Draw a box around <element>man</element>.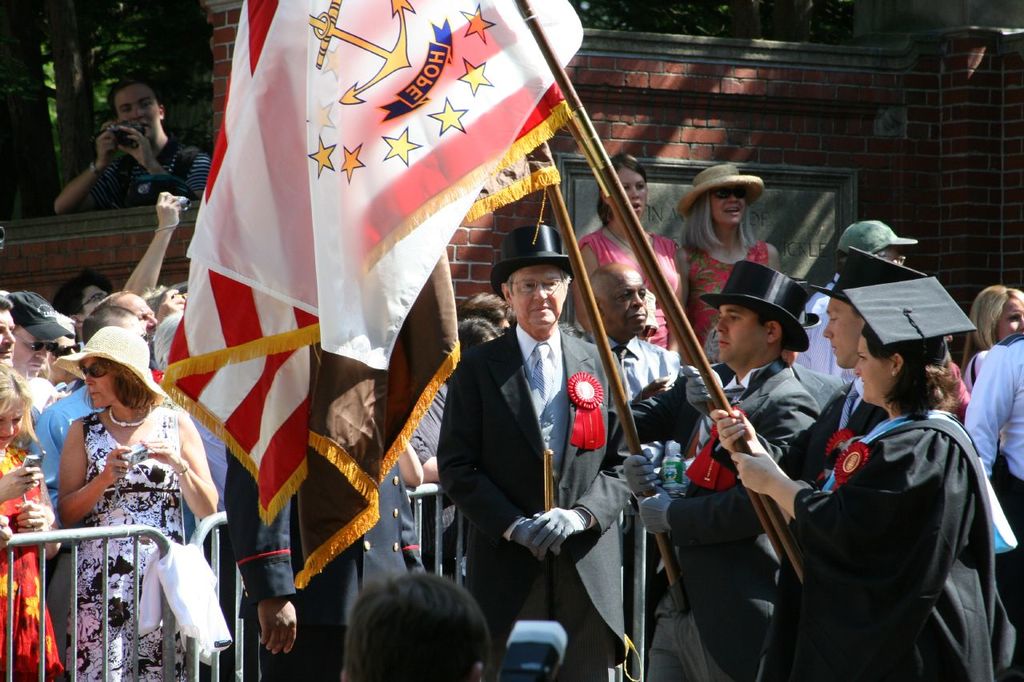
90/289/162/345.
